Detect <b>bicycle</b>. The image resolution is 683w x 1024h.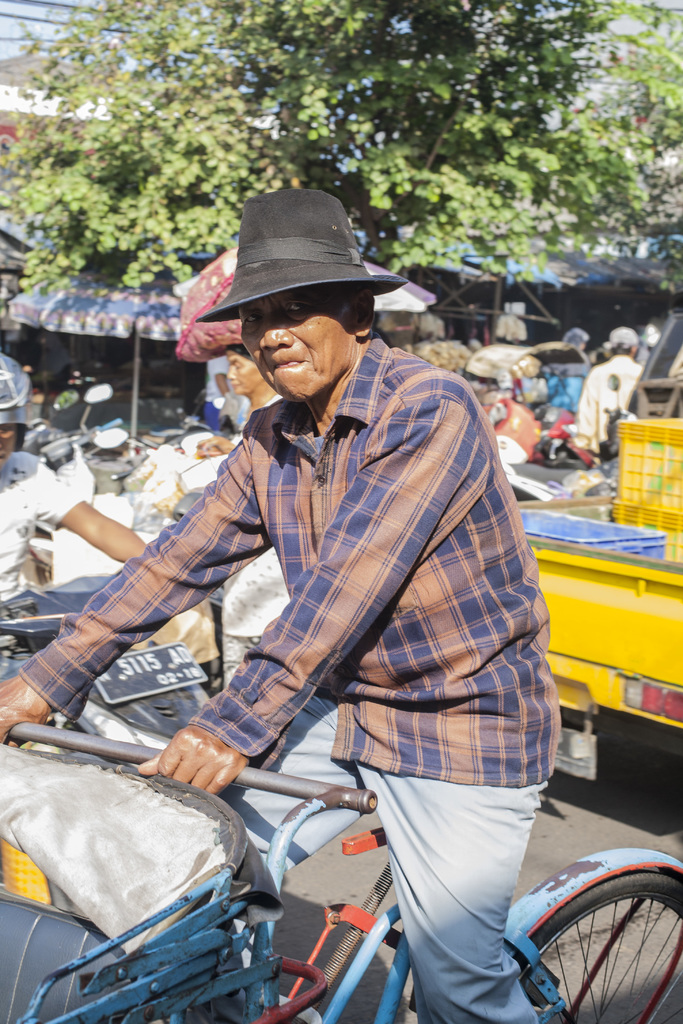
bbox=(18, 714, 682, 1023).
